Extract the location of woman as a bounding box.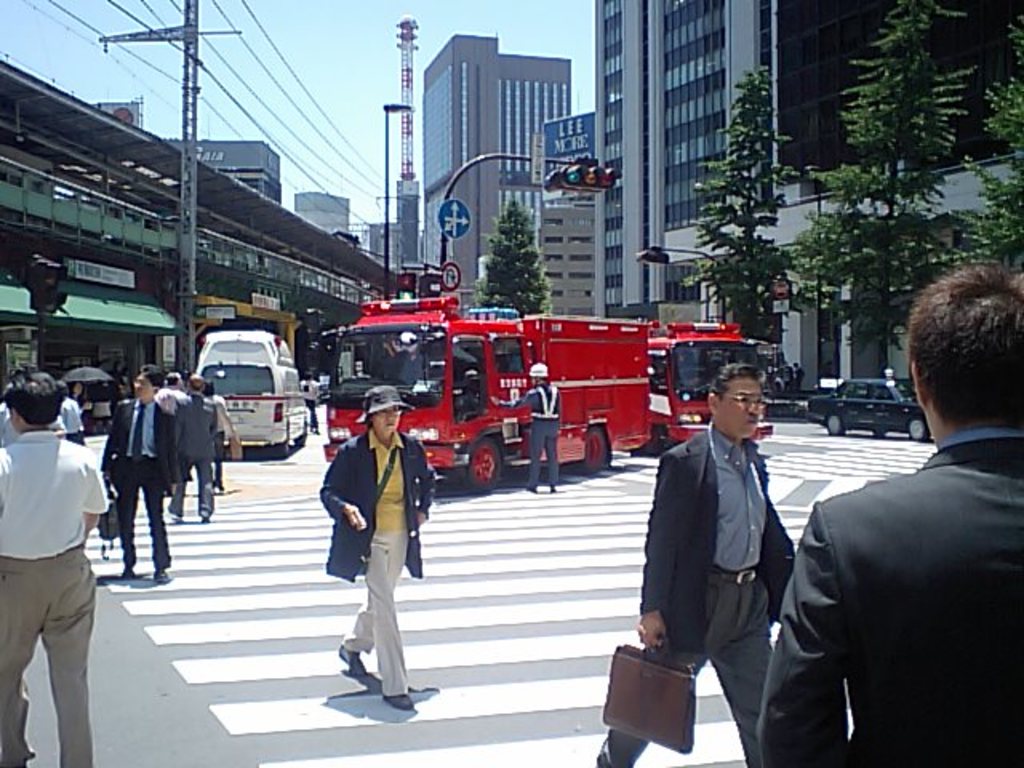
l=307, t=376, r=443, b=723.
